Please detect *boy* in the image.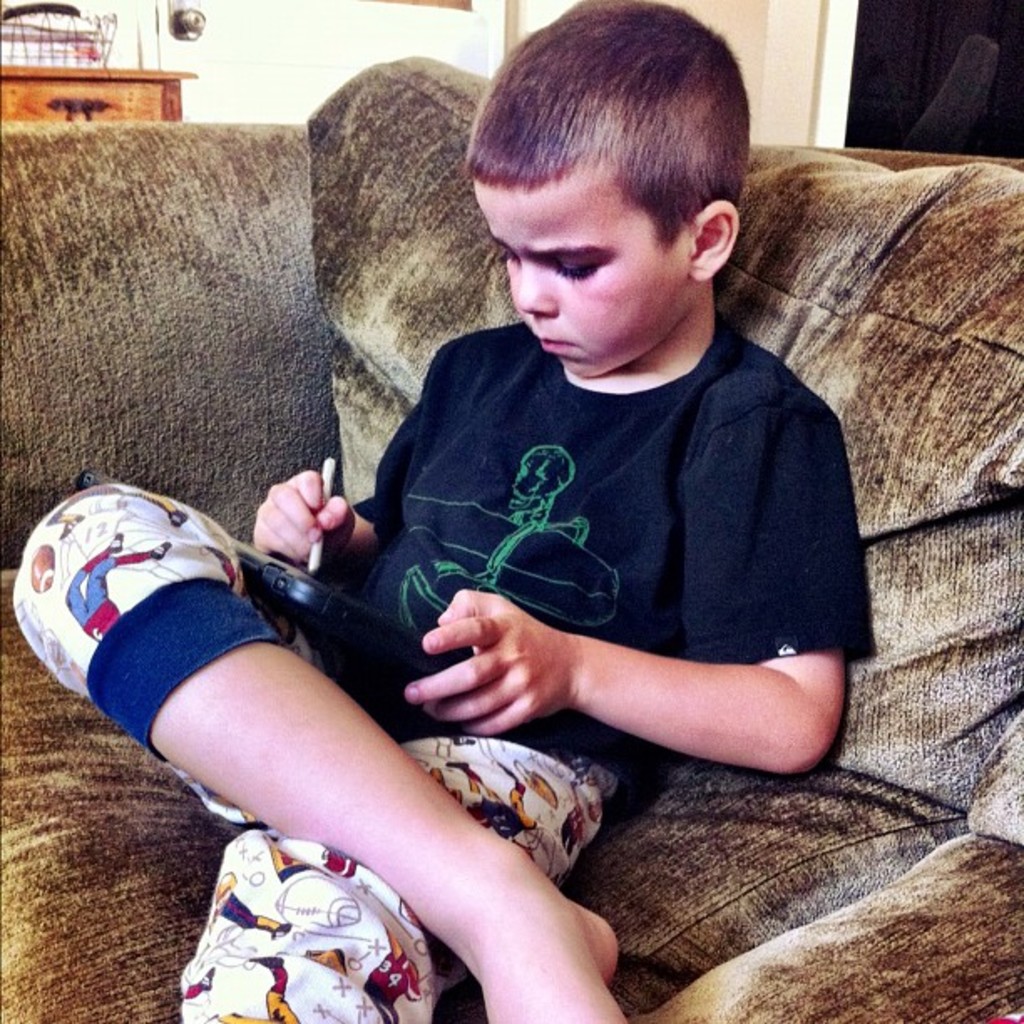
8:0:872:1022.
